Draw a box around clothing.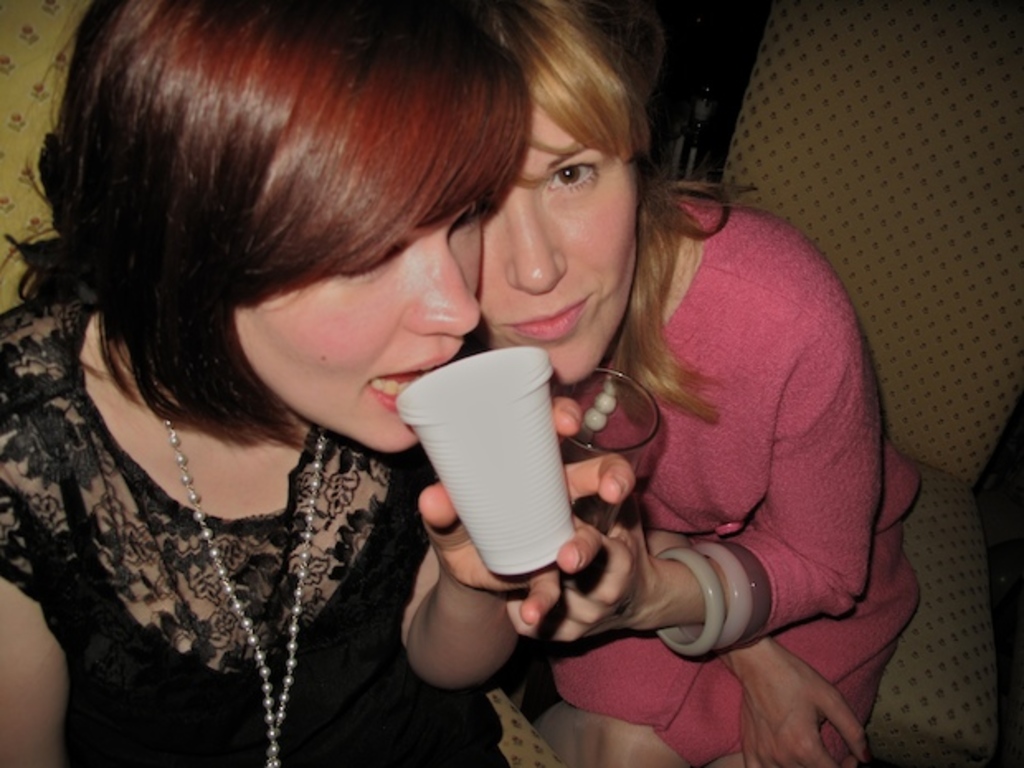
Rect(489, 177, 933, 766).
